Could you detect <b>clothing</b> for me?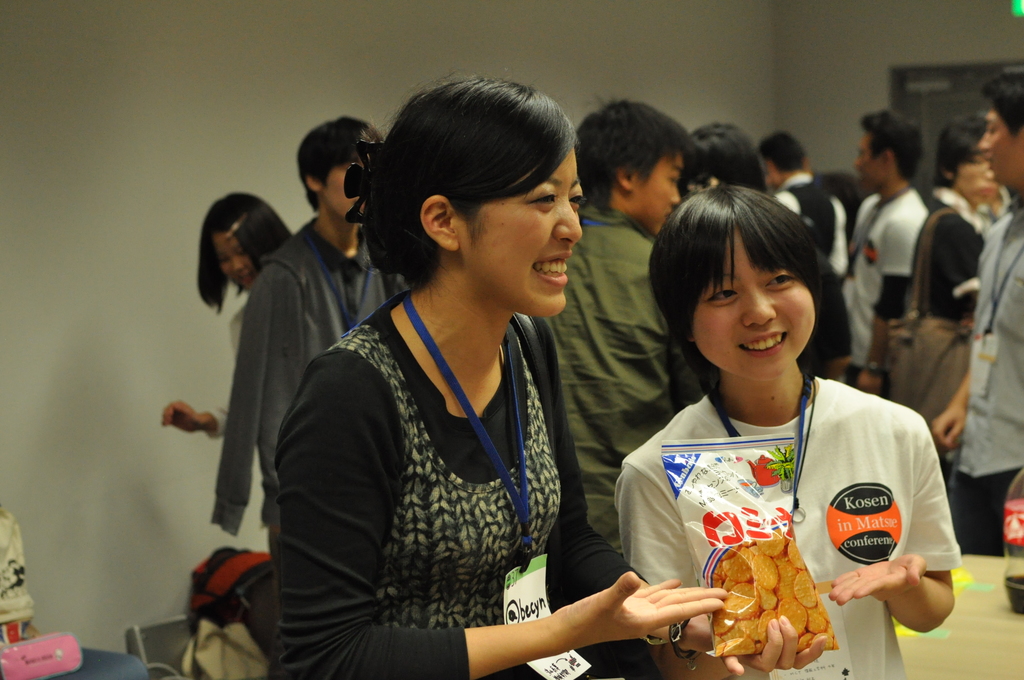
Detection result: x1=613, y1=336, x2=948, y2=670.
